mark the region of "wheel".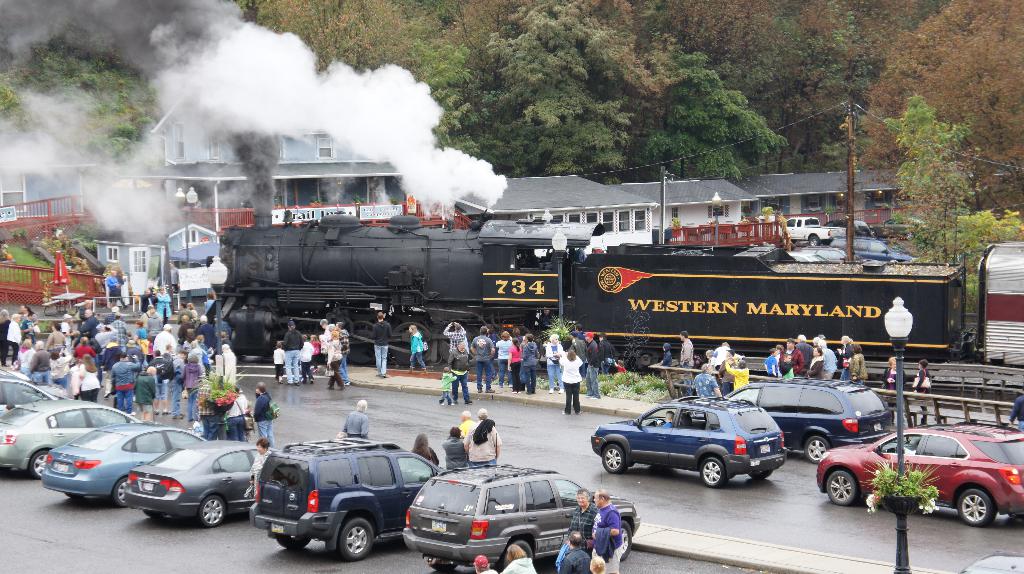
Region: Rect(699, 457, 725, 488).
